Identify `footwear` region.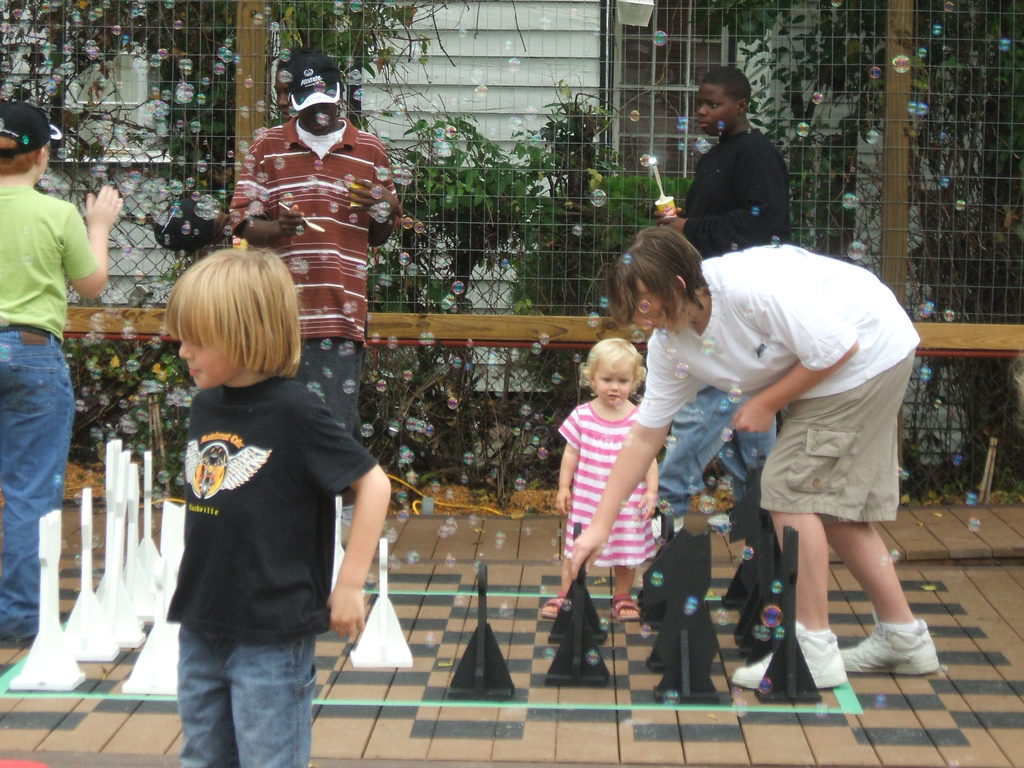
Region: bbox=(831, 625, 940, 676).
